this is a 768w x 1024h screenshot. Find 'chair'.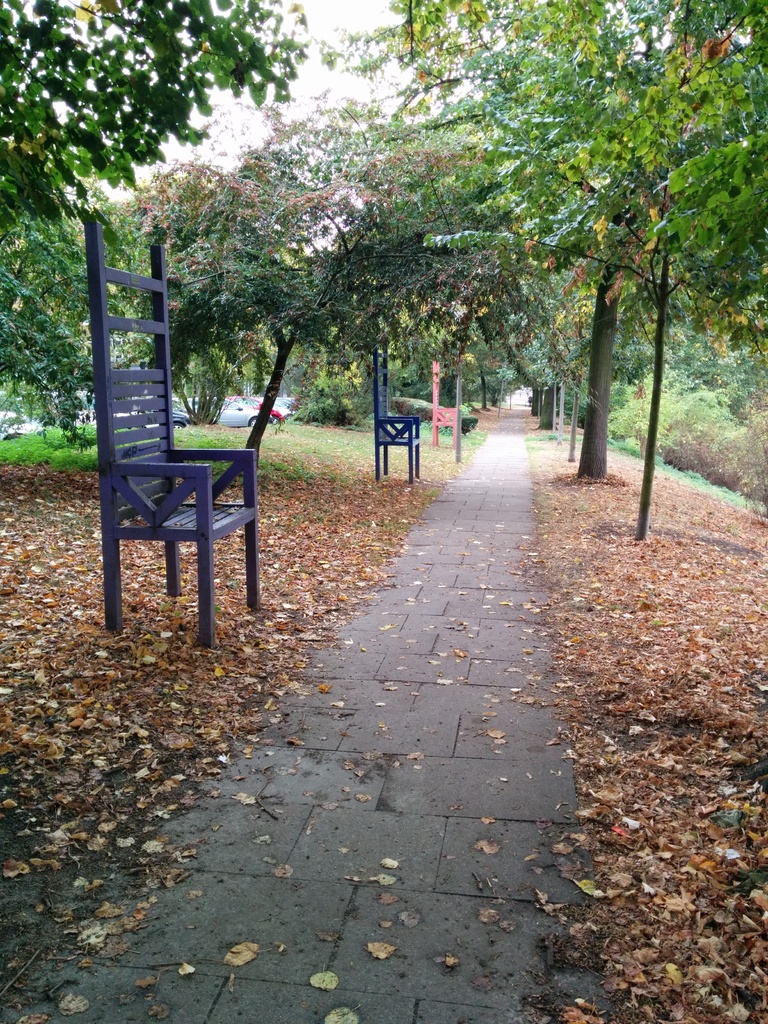
Bounding box: BBox(422, 357, 460, 450).
